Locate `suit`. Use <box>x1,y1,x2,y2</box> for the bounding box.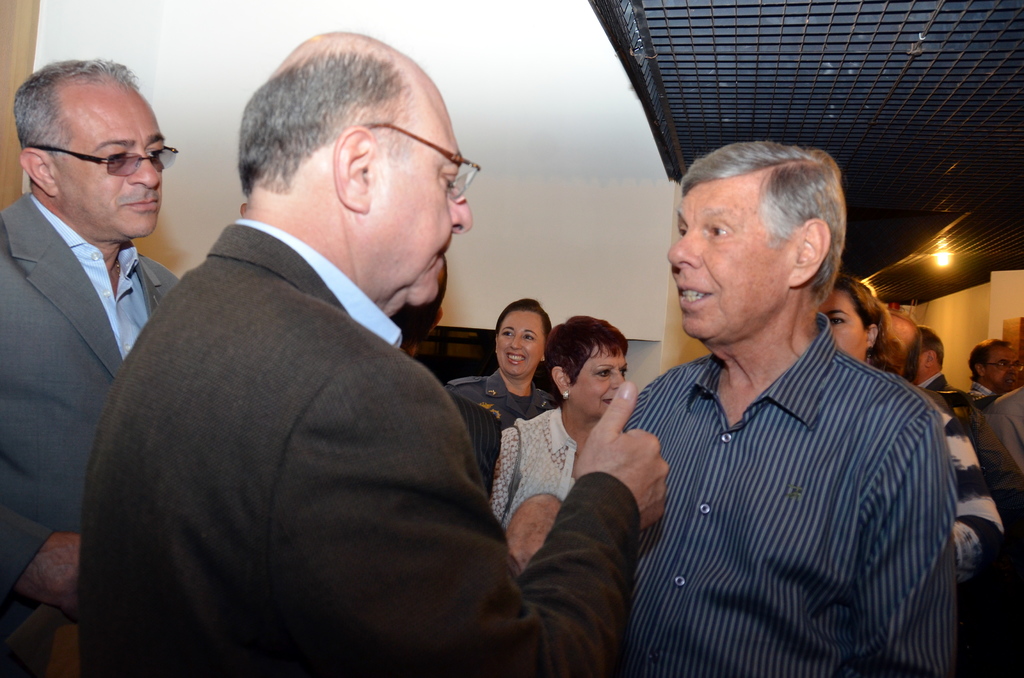
<box>924,375,963,392</box>.
